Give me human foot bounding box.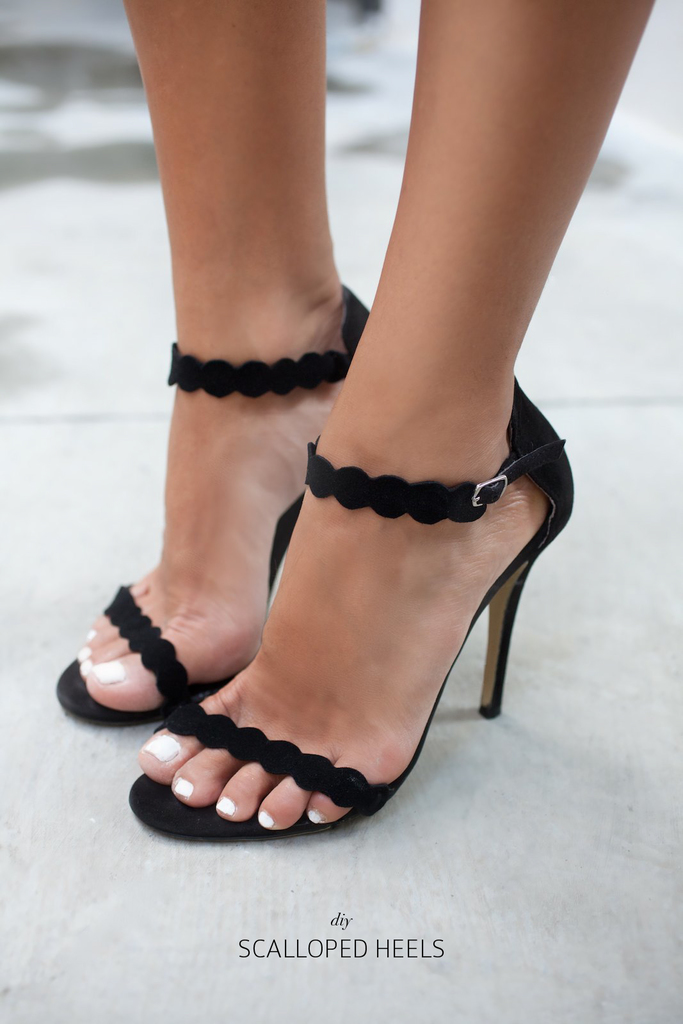
[x1=113, y1=336, x2=550, y2=833].
